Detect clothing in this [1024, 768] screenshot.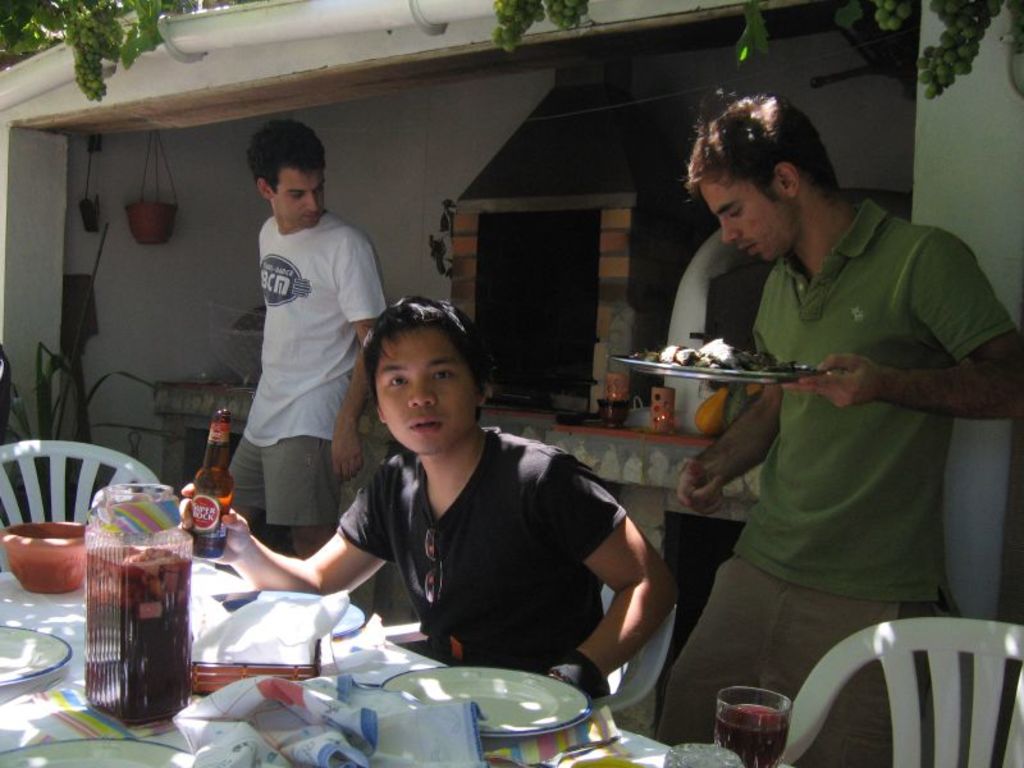
Detection: left=334, top=426, right=630, bottom=695.
